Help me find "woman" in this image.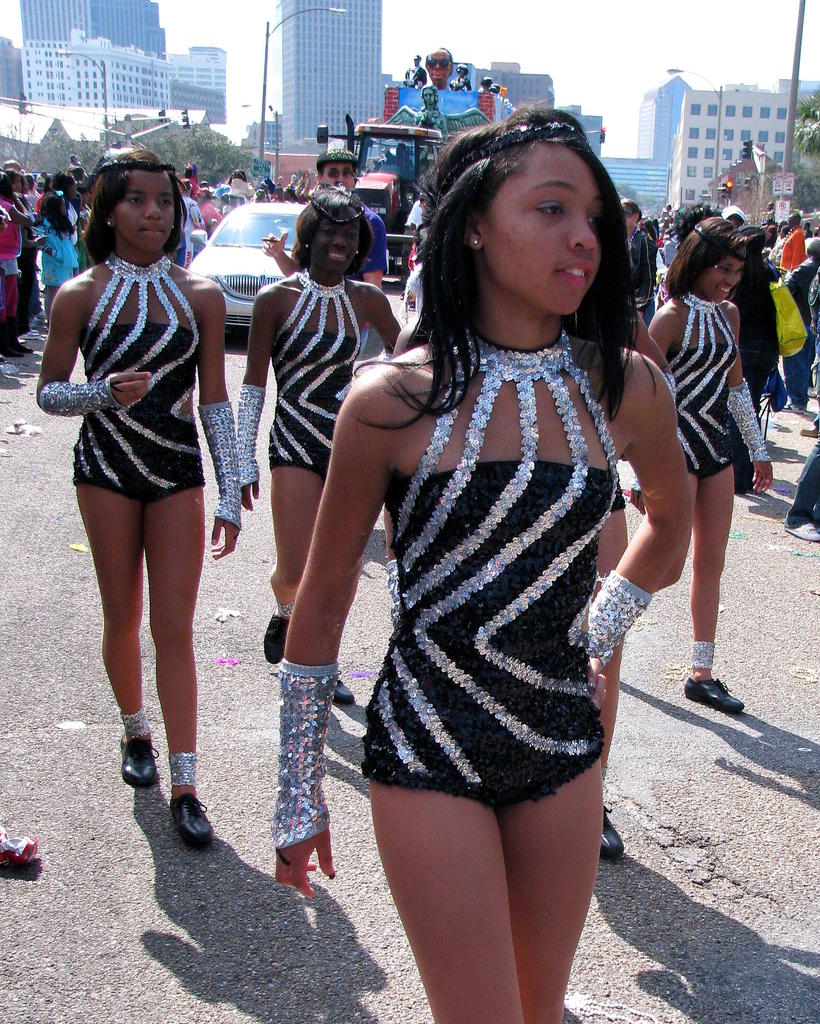
Found it: region(39, 150, 242, 804).
